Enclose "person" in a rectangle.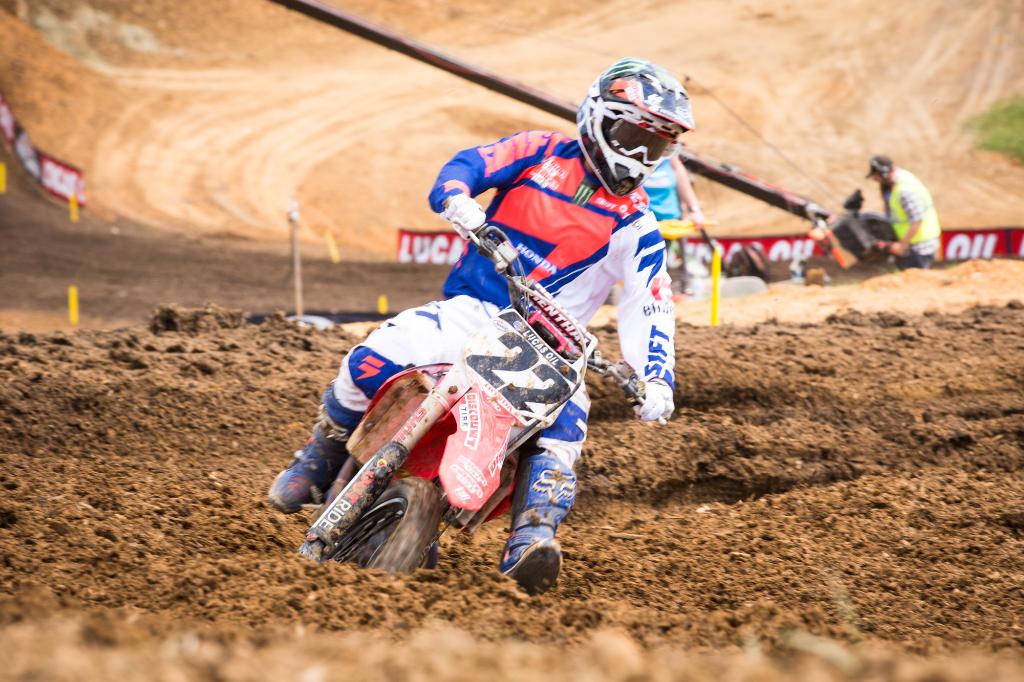
(264,76,671,597).
